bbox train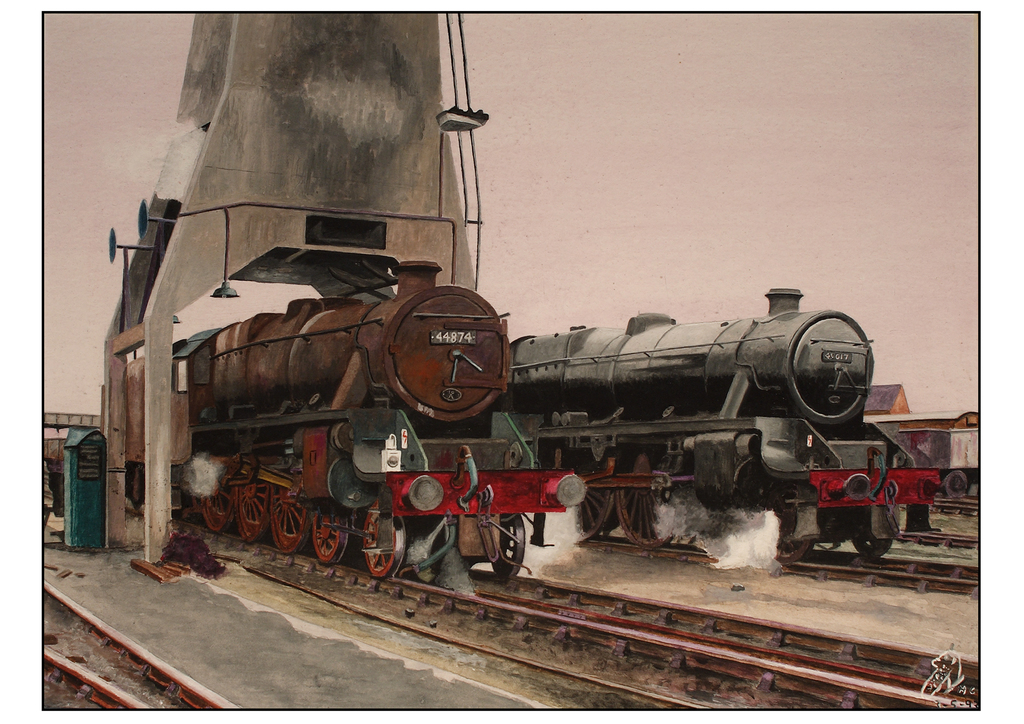
(left=39, top=255, right=588, bottom=595)
